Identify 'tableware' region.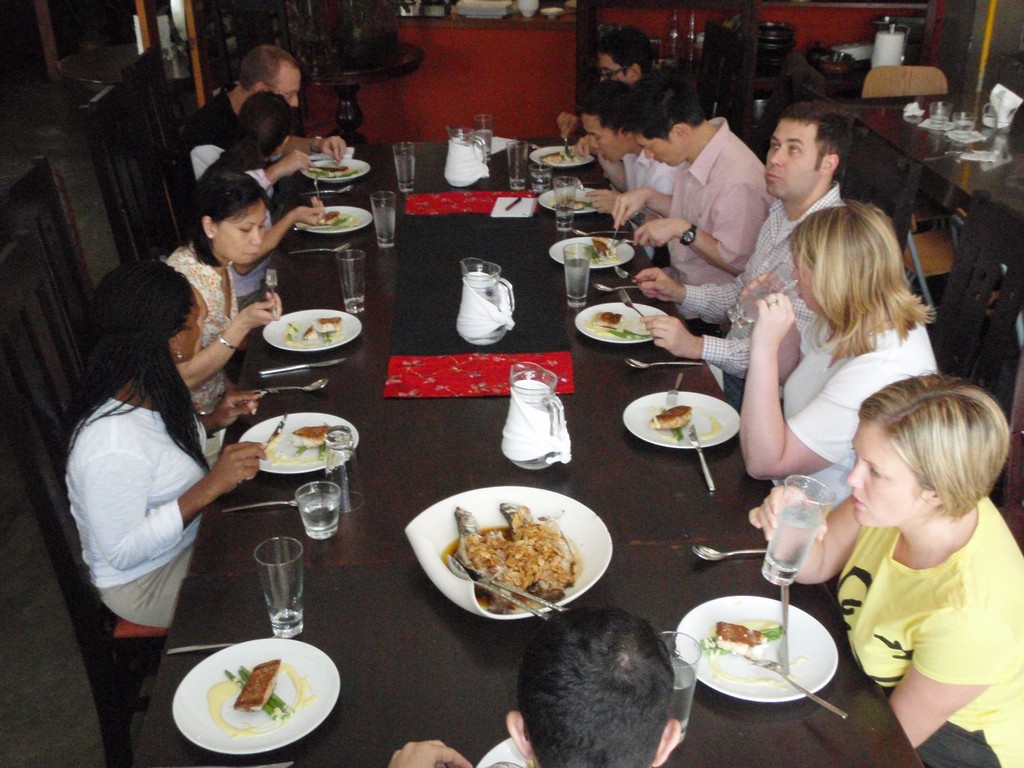
Region: <box>608,235,639,243</box>.
